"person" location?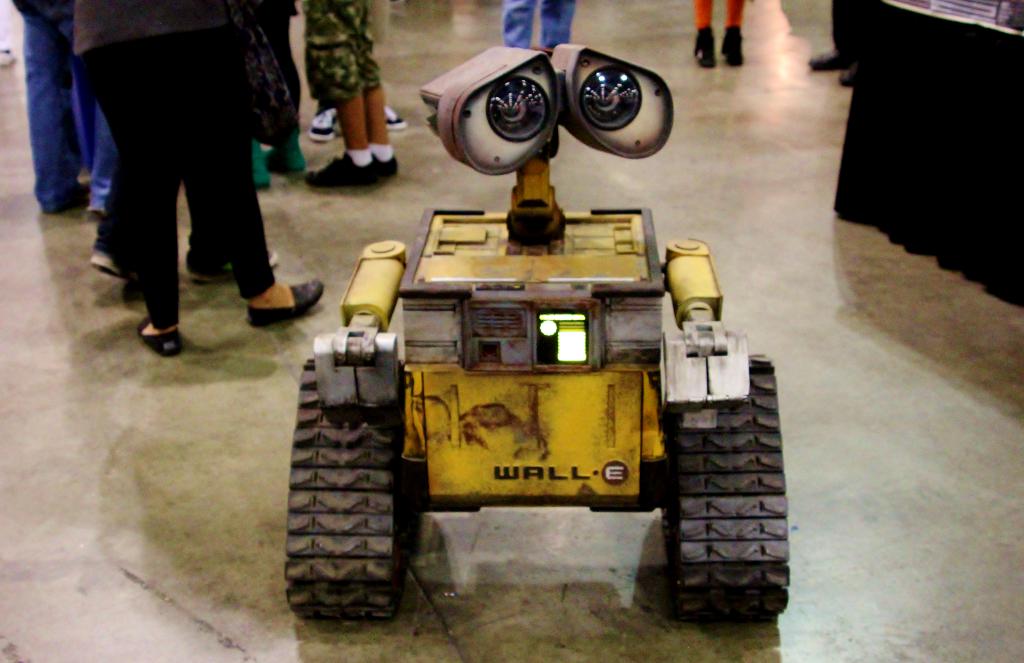
70,0,300,335
